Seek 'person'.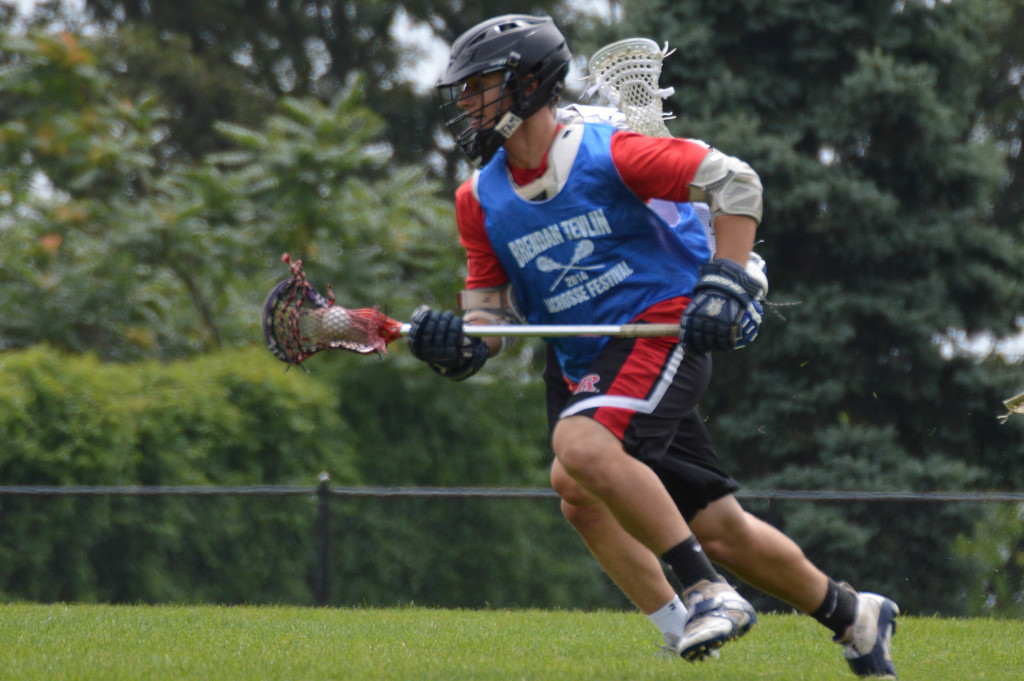
detection(408, 162, 708, 659).
